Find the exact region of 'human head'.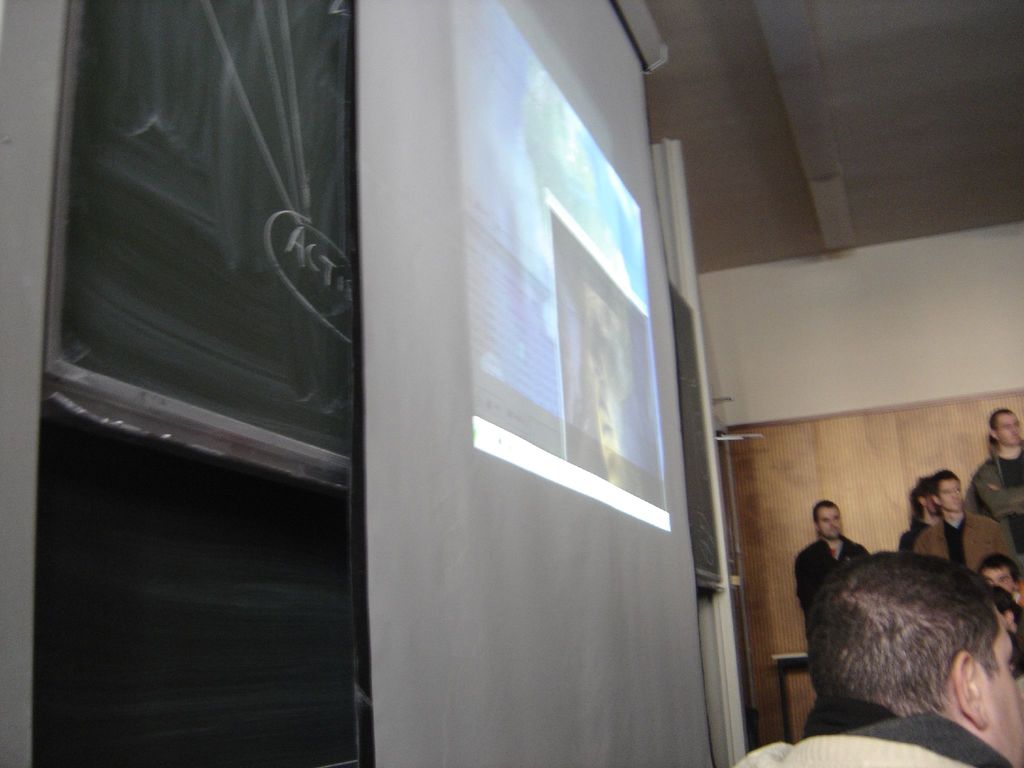
Exact region: (983,559,1017,593).
